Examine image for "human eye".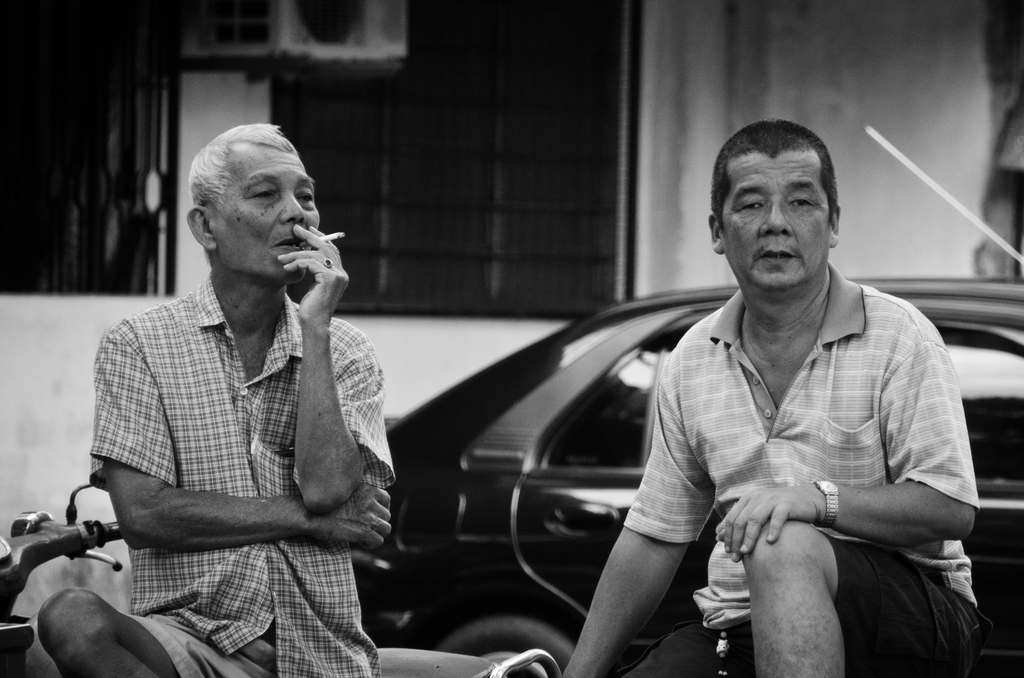
Examination result: region(735, 197, 764, 211).
